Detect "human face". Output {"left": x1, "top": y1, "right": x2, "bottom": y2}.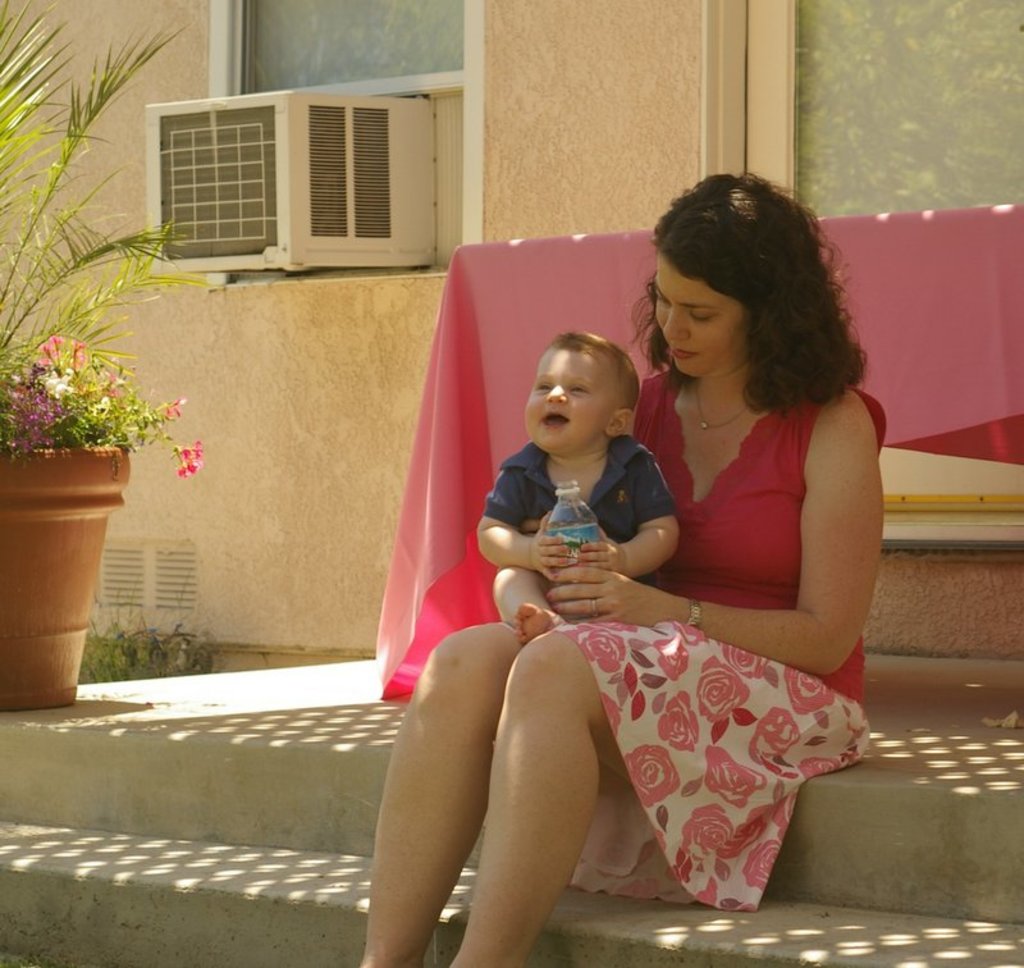
{"left": 654, "top": 252, "right": 744, "bottom": 375}.
